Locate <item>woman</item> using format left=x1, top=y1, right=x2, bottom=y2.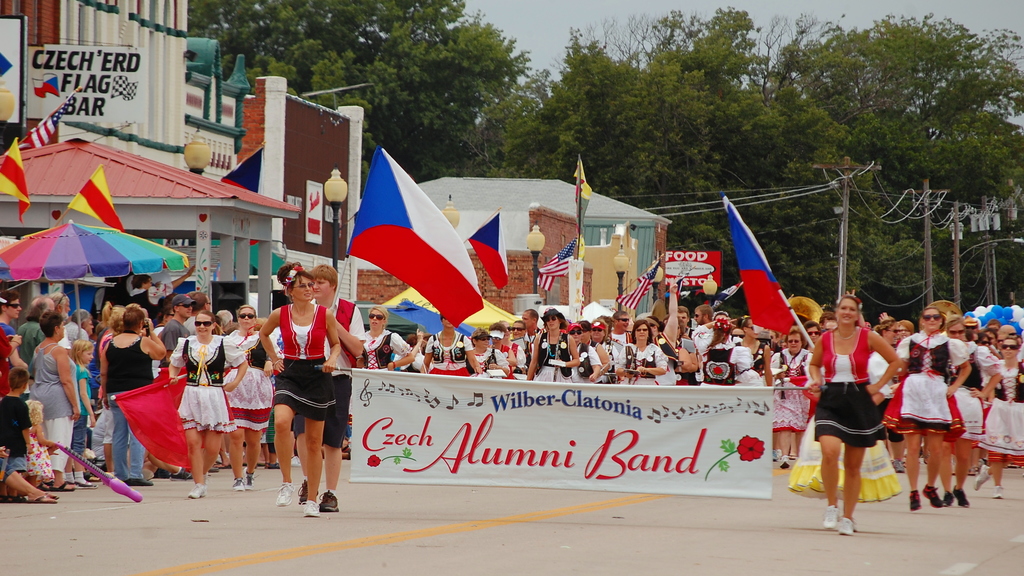
left=771, top=335, right=810, bottom=466.
